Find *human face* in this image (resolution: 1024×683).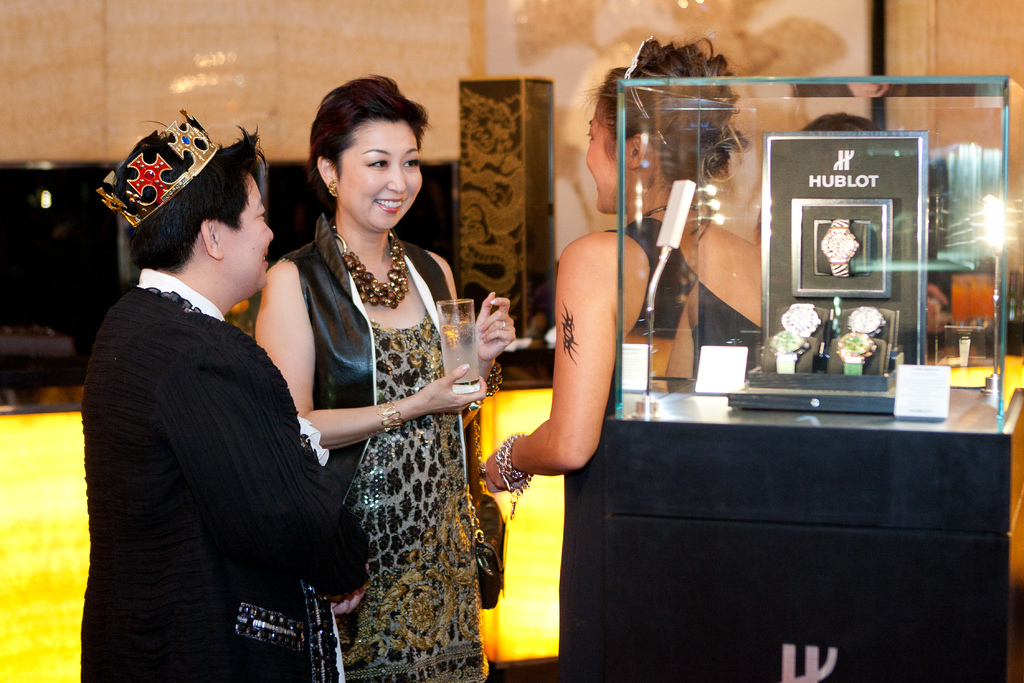
[221, 176, 275, 297].
